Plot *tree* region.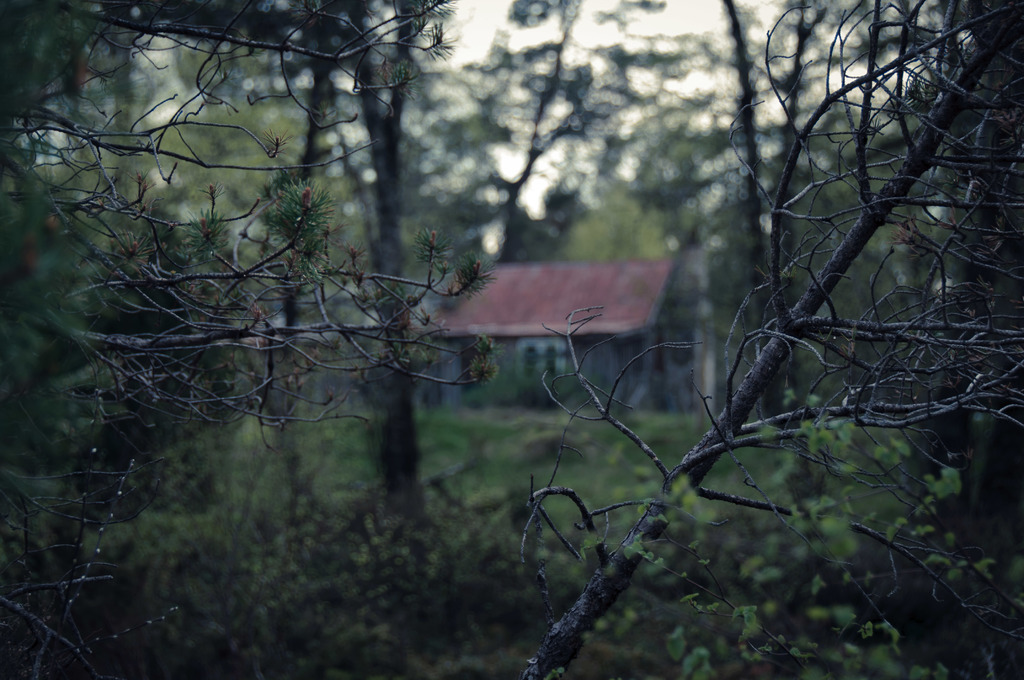
Plotted at [x1=518, y1=0, x2=1023, y2=679].
